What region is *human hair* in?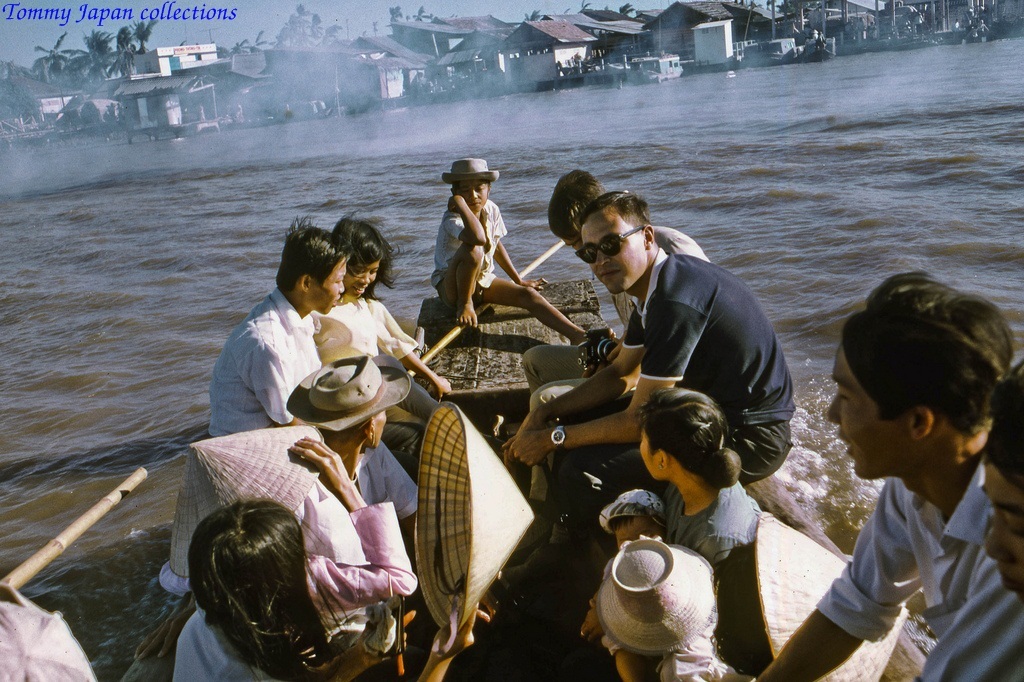
<bbox>332, 211, 389, 296</bbox>.
